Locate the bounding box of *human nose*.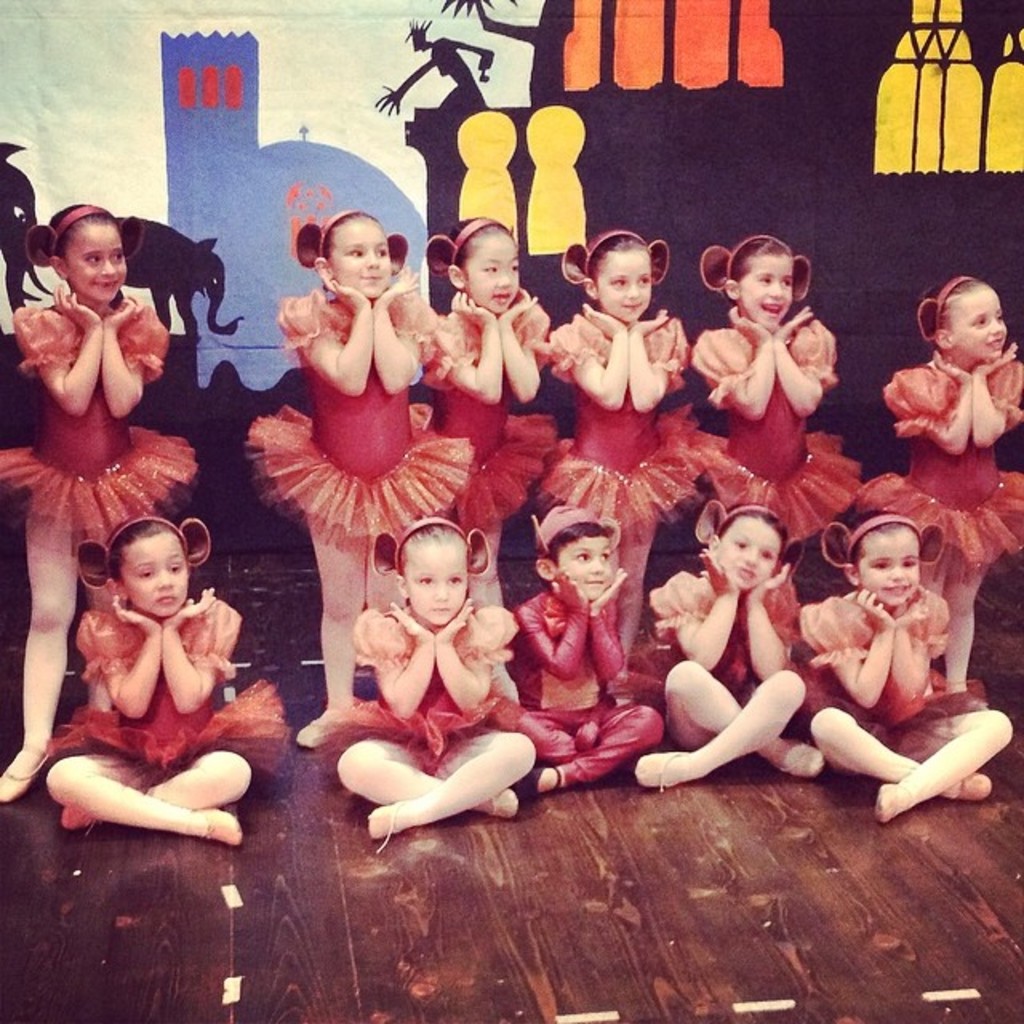
Bounding box: detection(624, 280, 640, 296).
